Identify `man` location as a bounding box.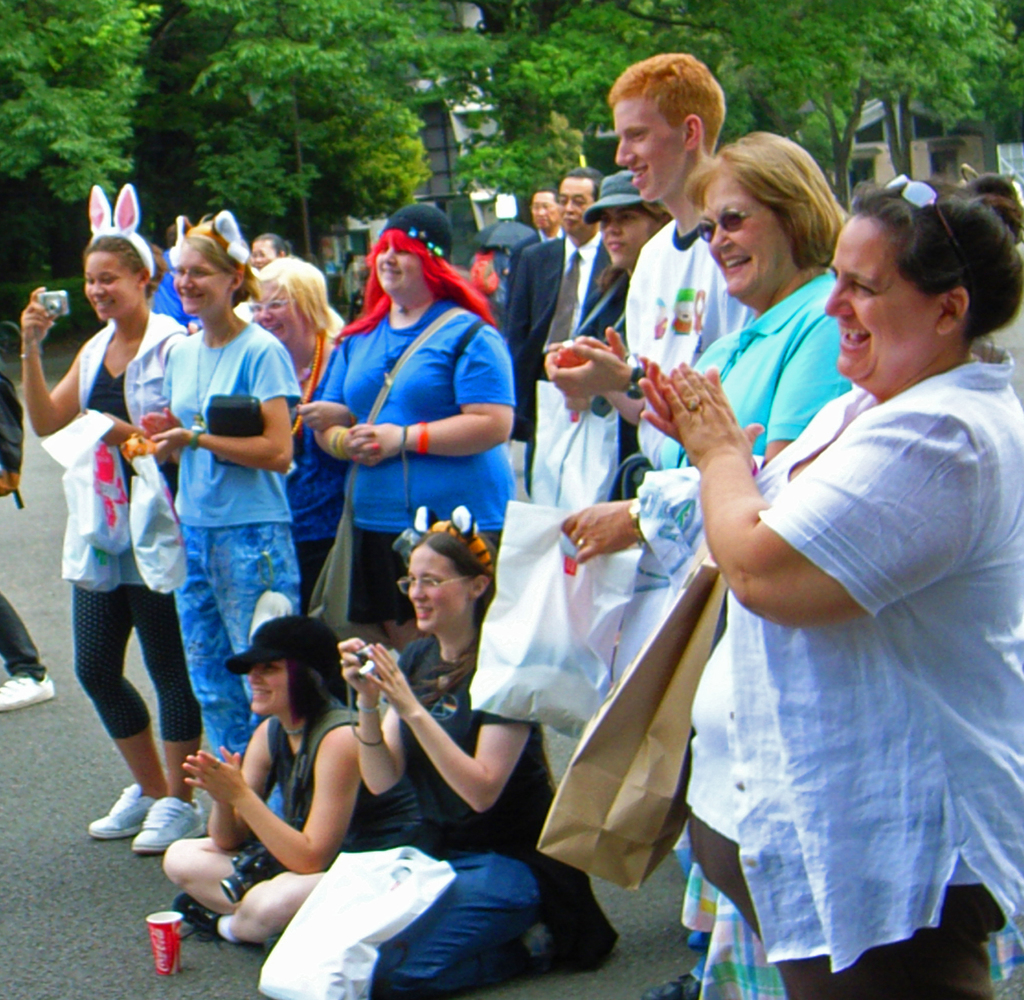
<region>543, 49, 744, 470</region>.
